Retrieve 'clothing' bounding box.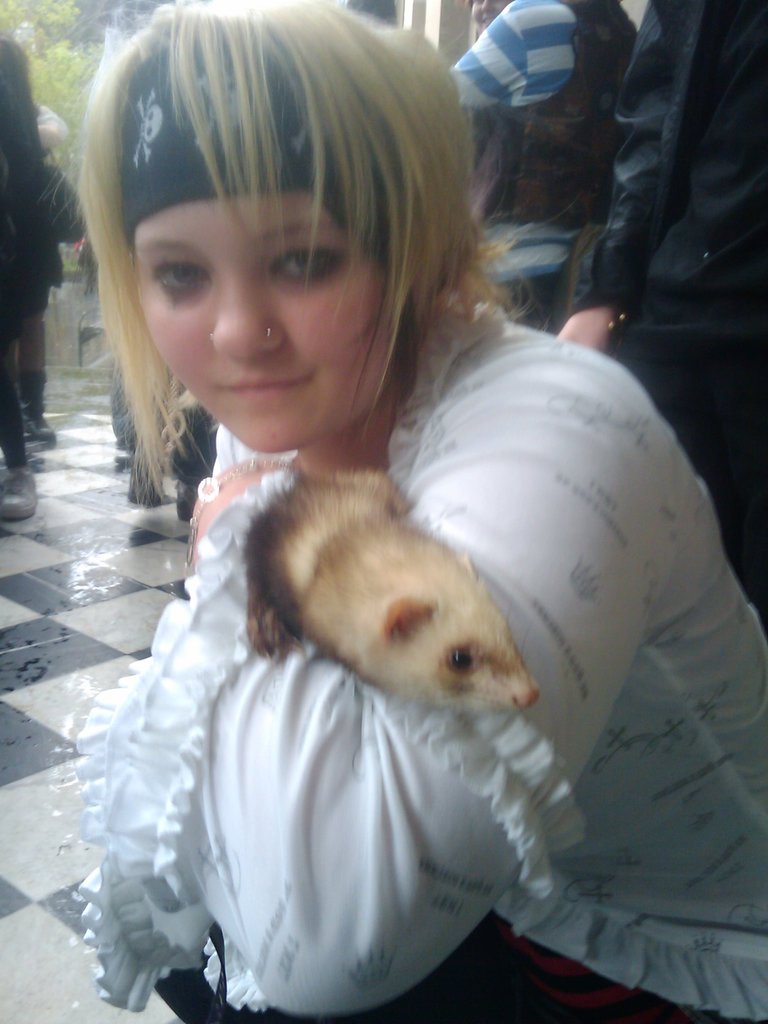
Bounding box: [39, 288, 634, 959].
